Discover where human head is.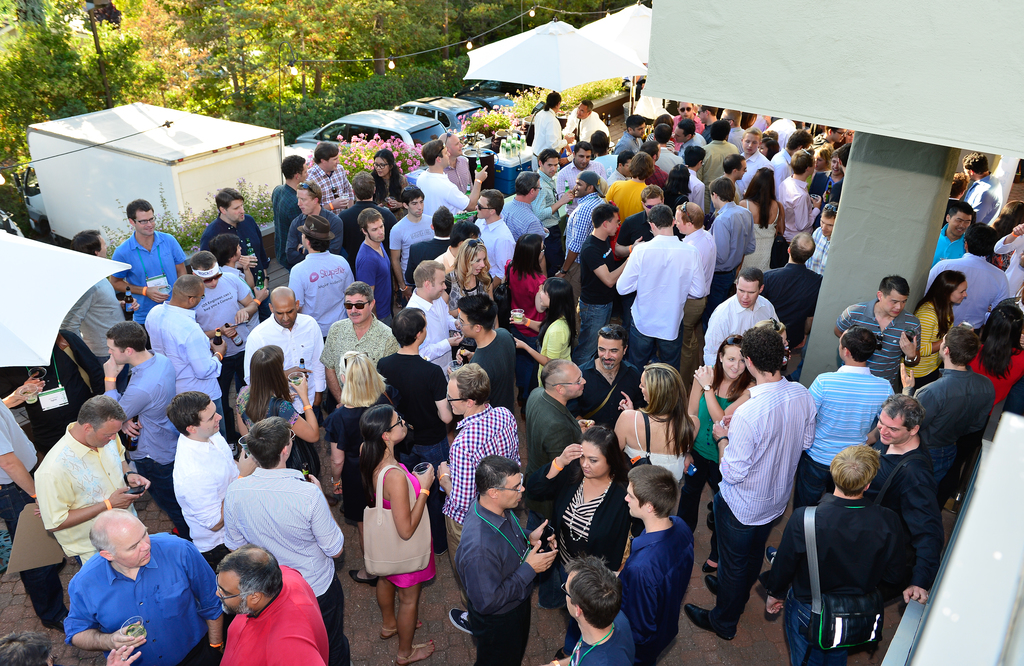
Discovered at 546:91:561:113.
